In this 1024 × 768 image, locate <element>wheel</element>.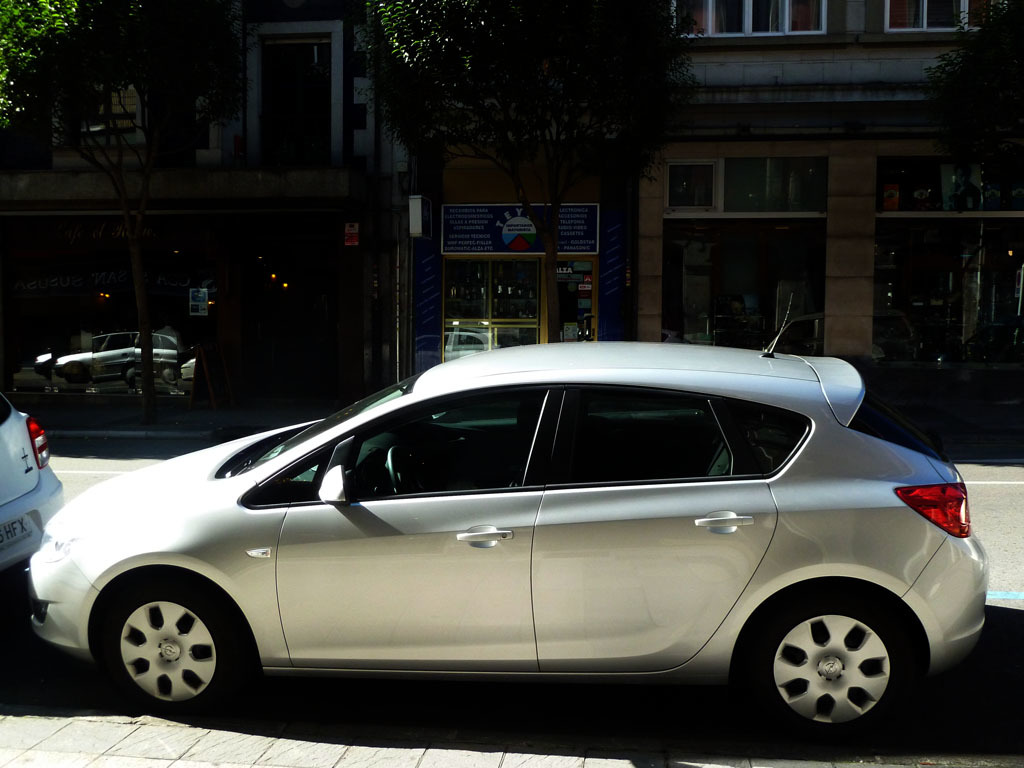
Bounding box: bbox(101, 579, 242, 716).
